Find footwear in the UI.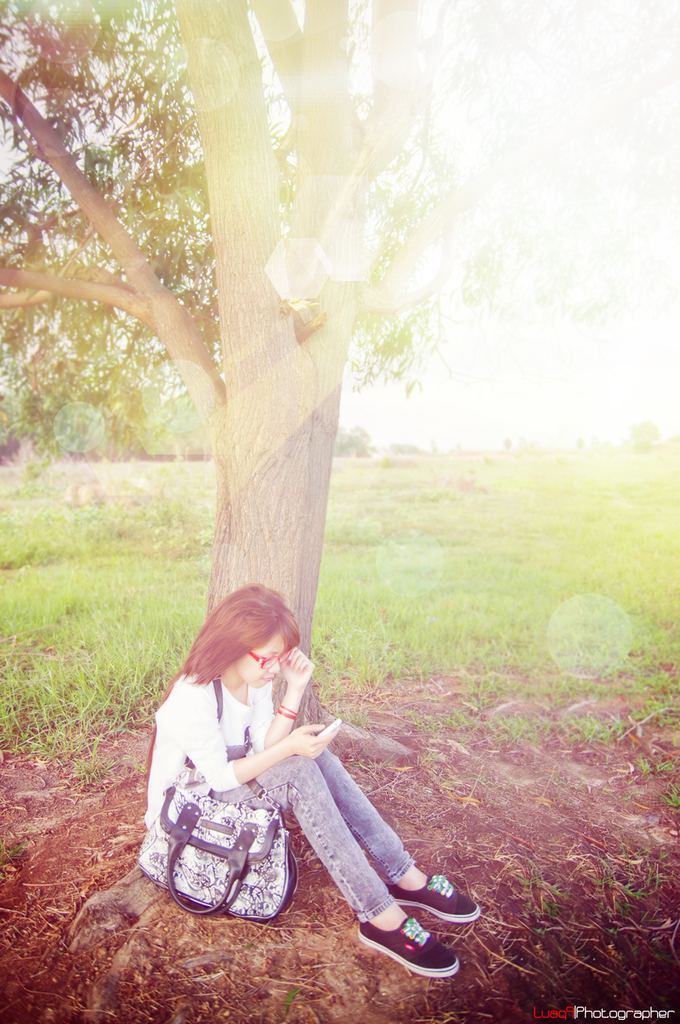
UI element at x1=386 y1=868 x2=479 y2=923.
